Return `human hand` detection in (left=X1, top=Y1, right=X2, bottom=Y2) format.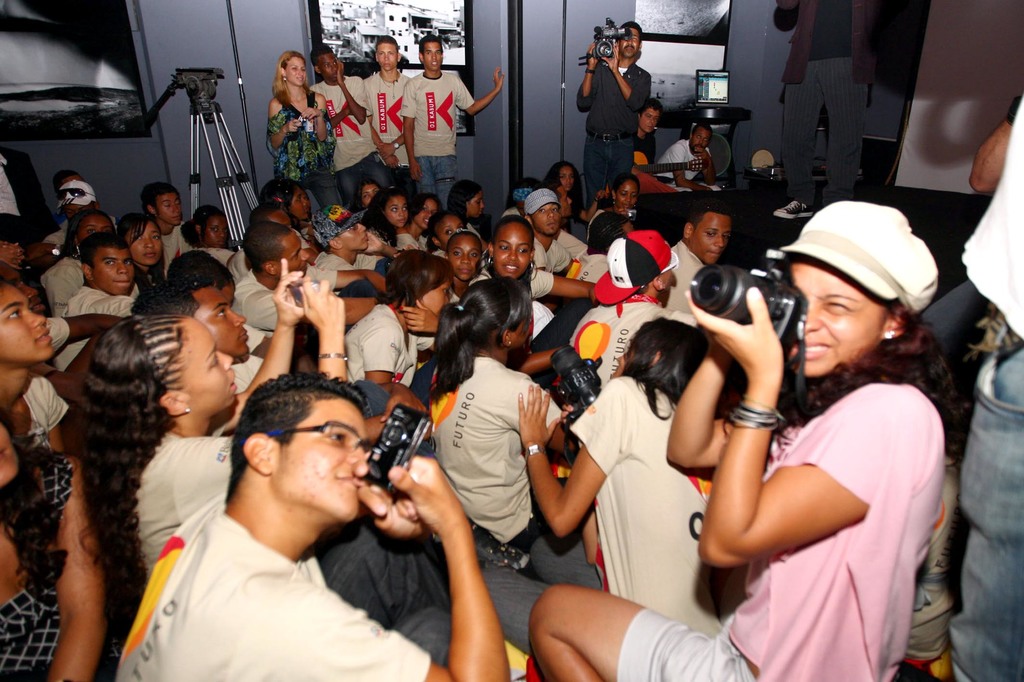
(left=2, top=238, right=23, bottom=267).
